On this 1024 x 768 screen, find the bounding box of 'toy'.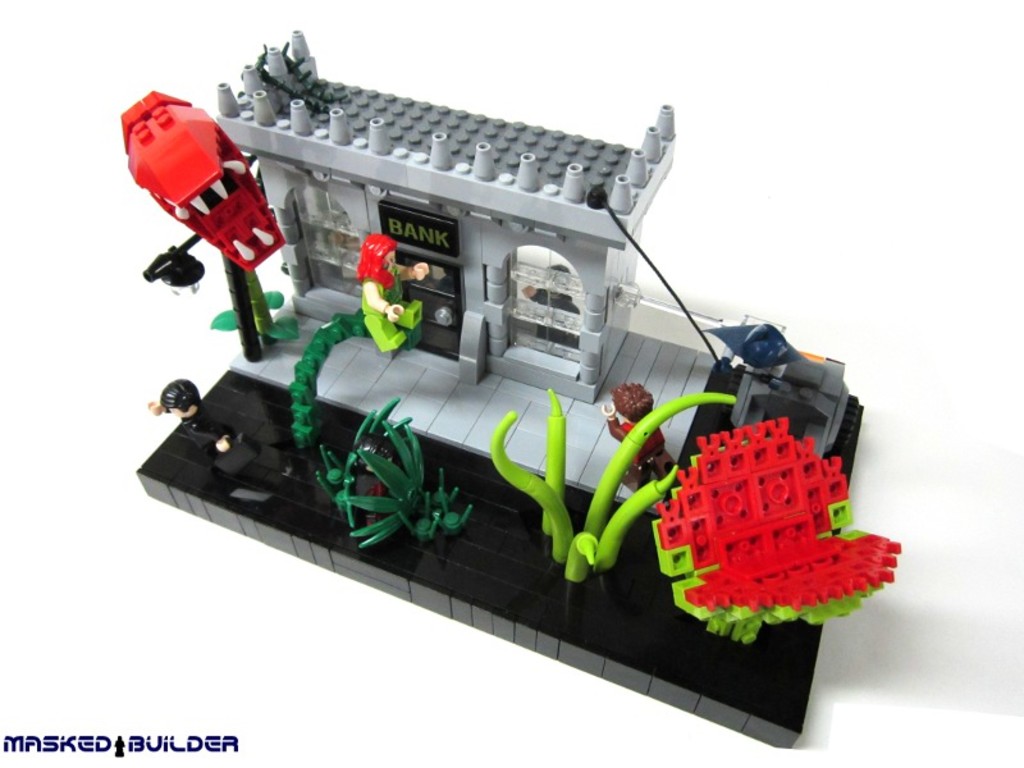
Bounding box: bbox=(216, 29, 696, 399).
